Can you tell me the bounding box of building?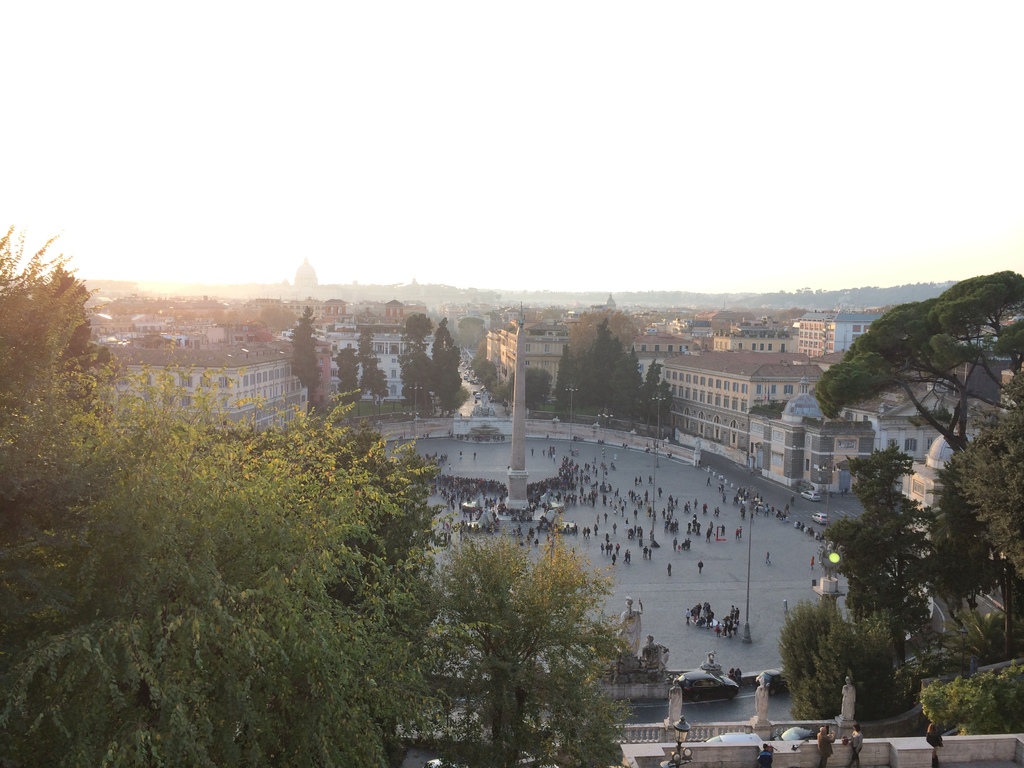
crop(659, 346, 820, 450).
